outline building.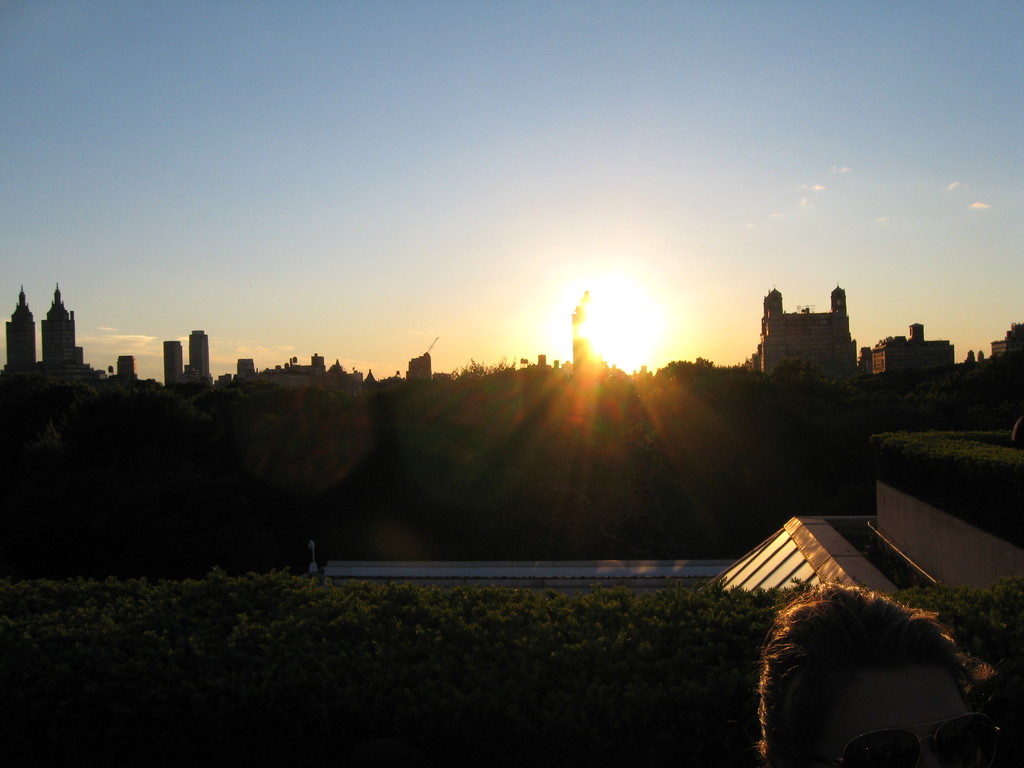
Outline: x1=212 y1=355 x2=257 y2=390.
